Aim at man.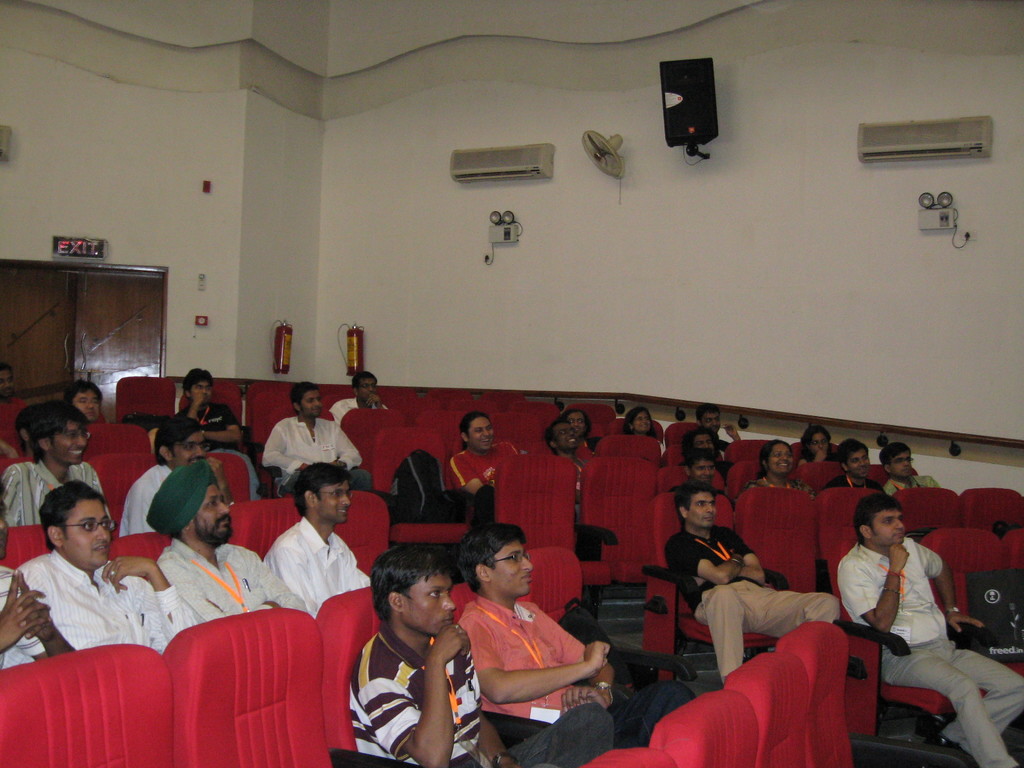
Aimed at l=346, t=538, r=483, b=767.
